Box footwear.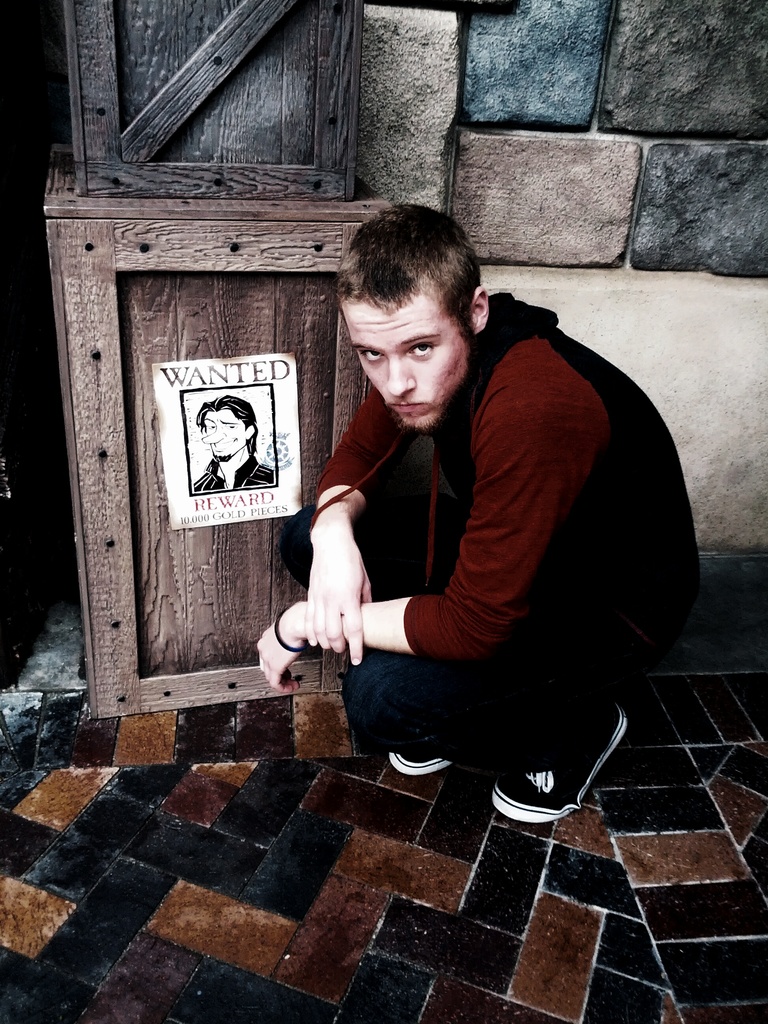
372:737:451:780.
